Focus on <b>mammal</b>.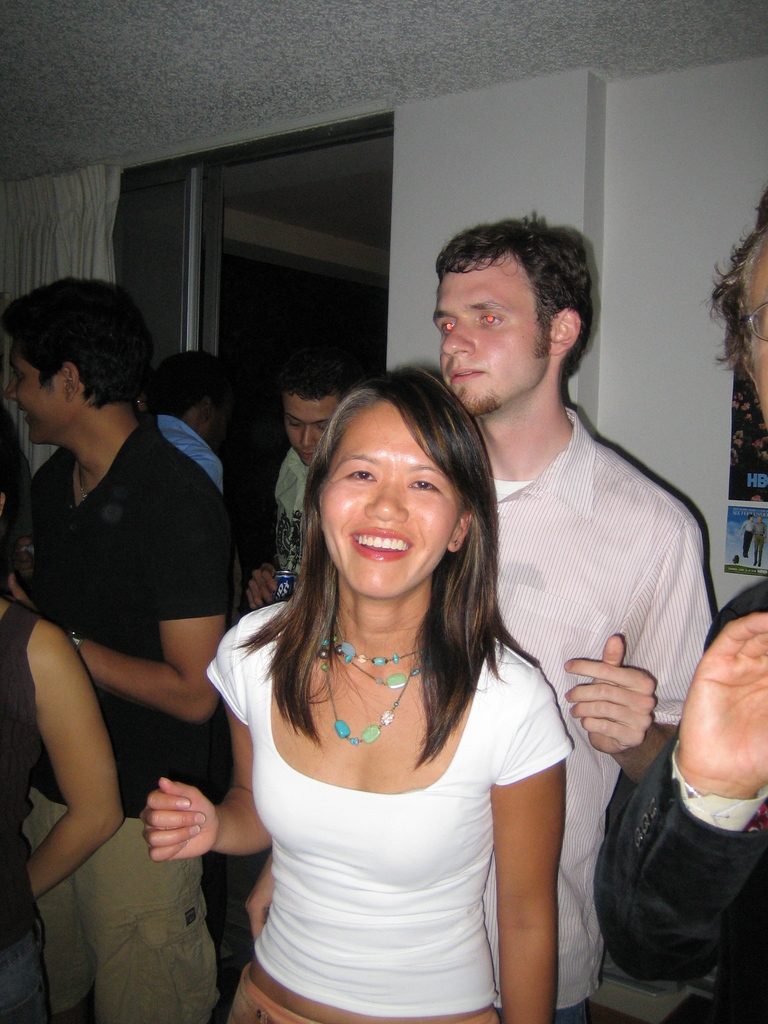
Focused at 143:359:573:1023.
